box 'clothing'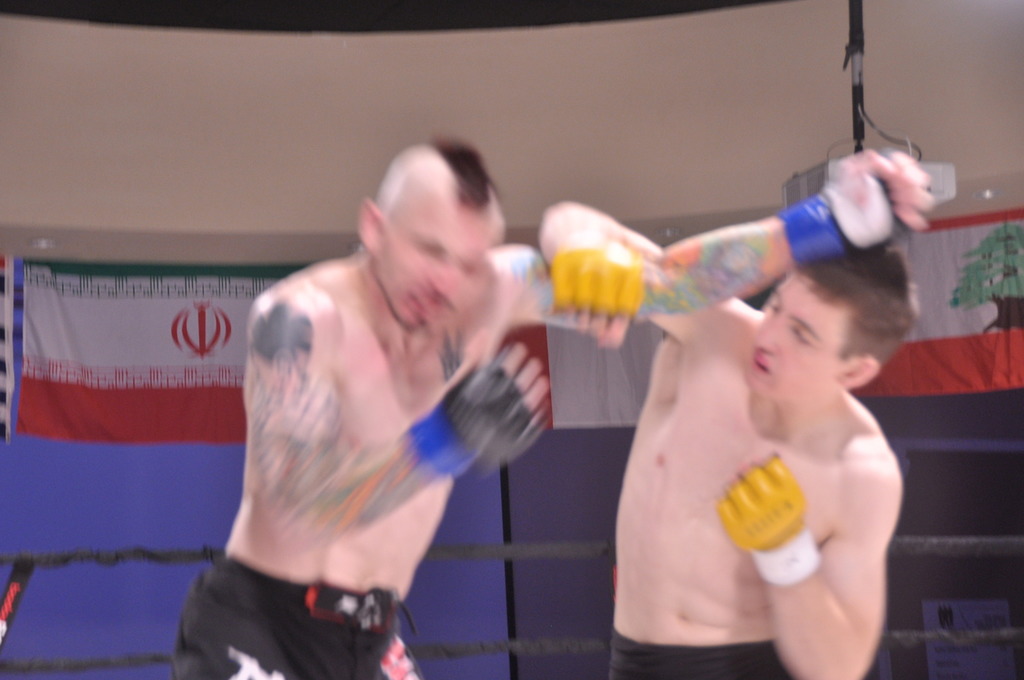
l=182, t=546, r=432, b=679
